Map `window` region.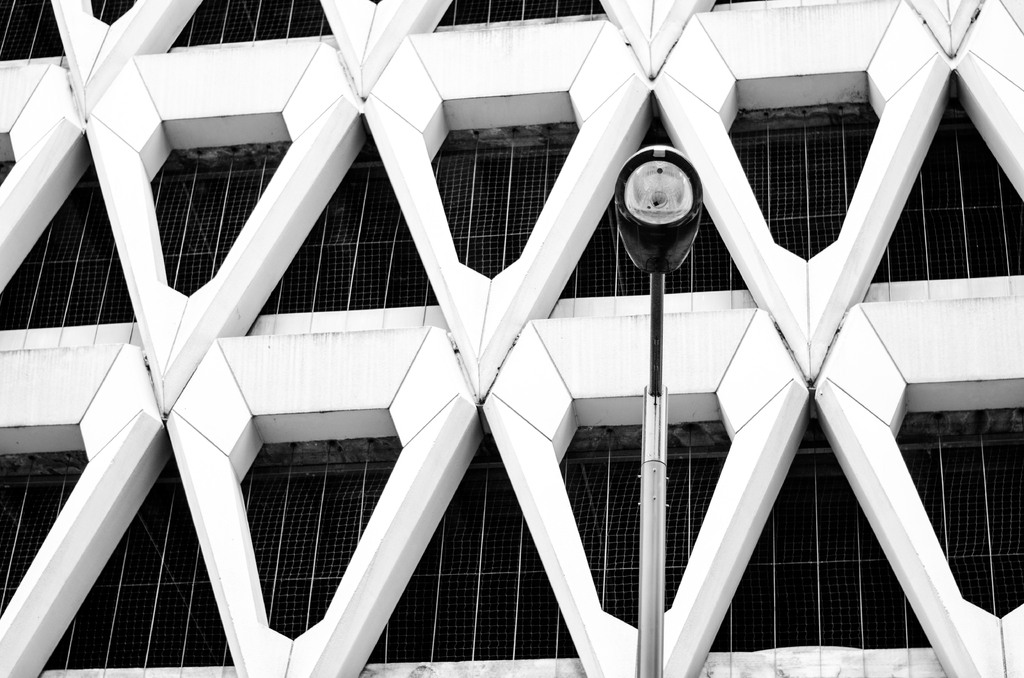
Mapped to (left=163, top=0, right=345, bottom=47).
